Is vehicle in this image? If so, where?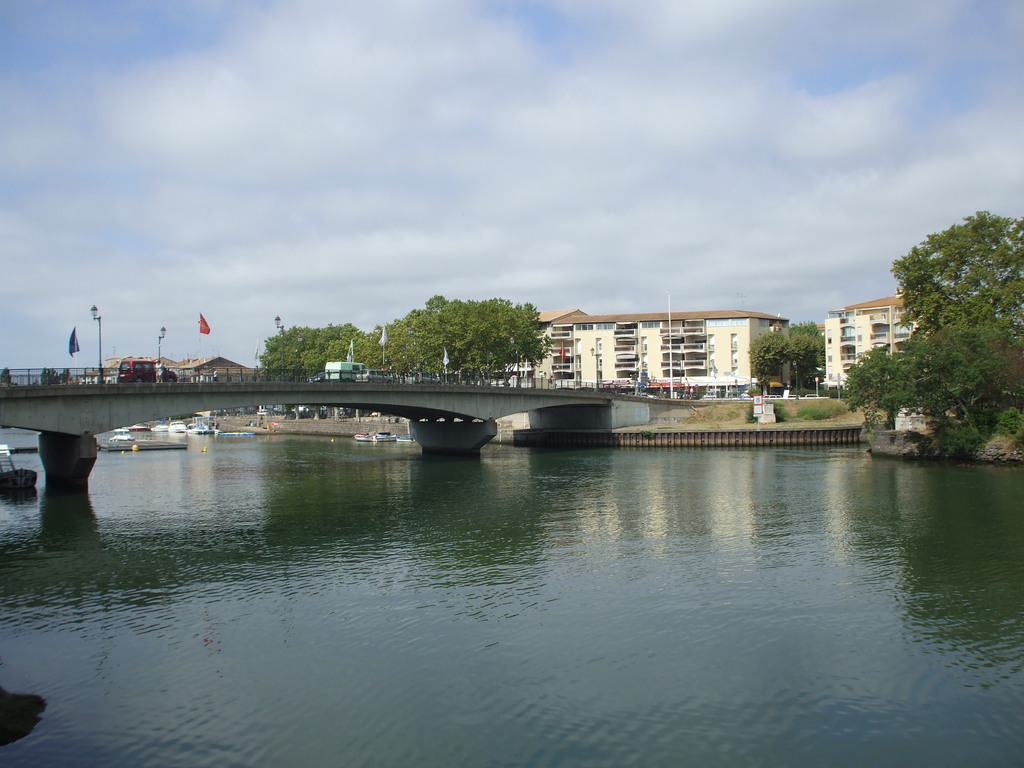
Yes, at crop(697, 392, 721, 400).
